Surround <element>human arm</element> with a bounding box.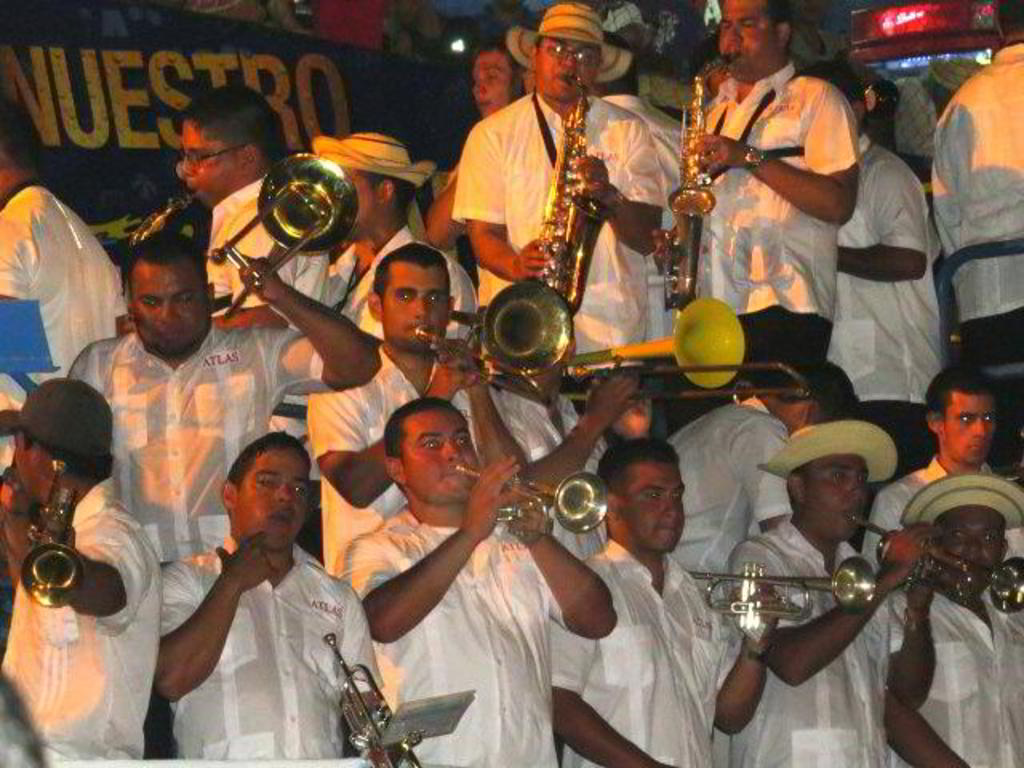
crop(838, 154, 939, 290).
